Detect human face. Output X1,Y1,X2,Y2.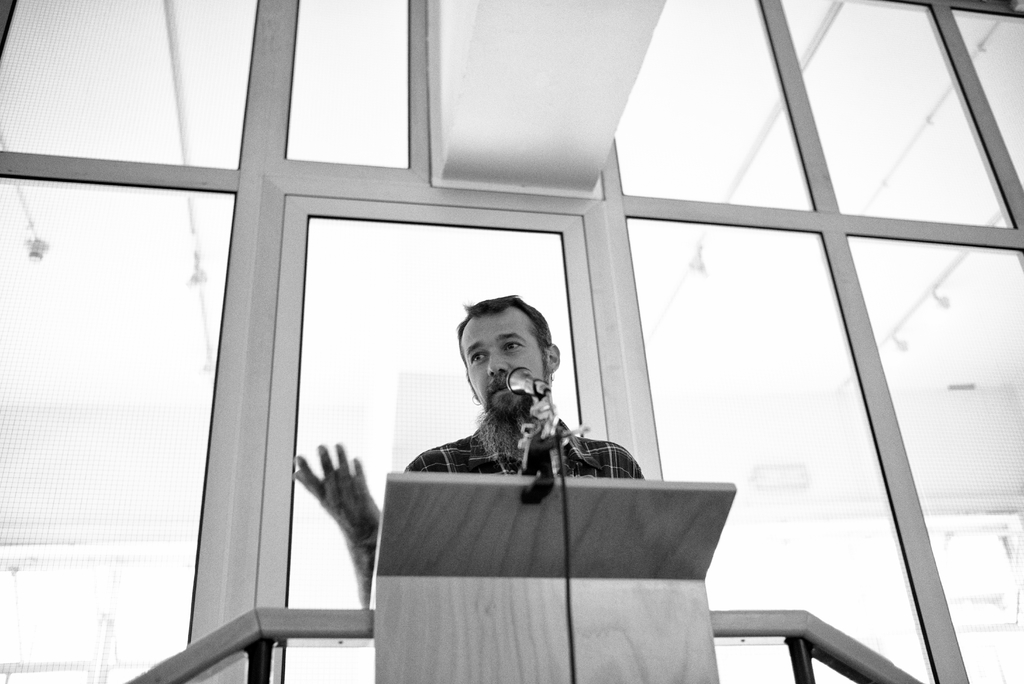
465,313,546,418.
